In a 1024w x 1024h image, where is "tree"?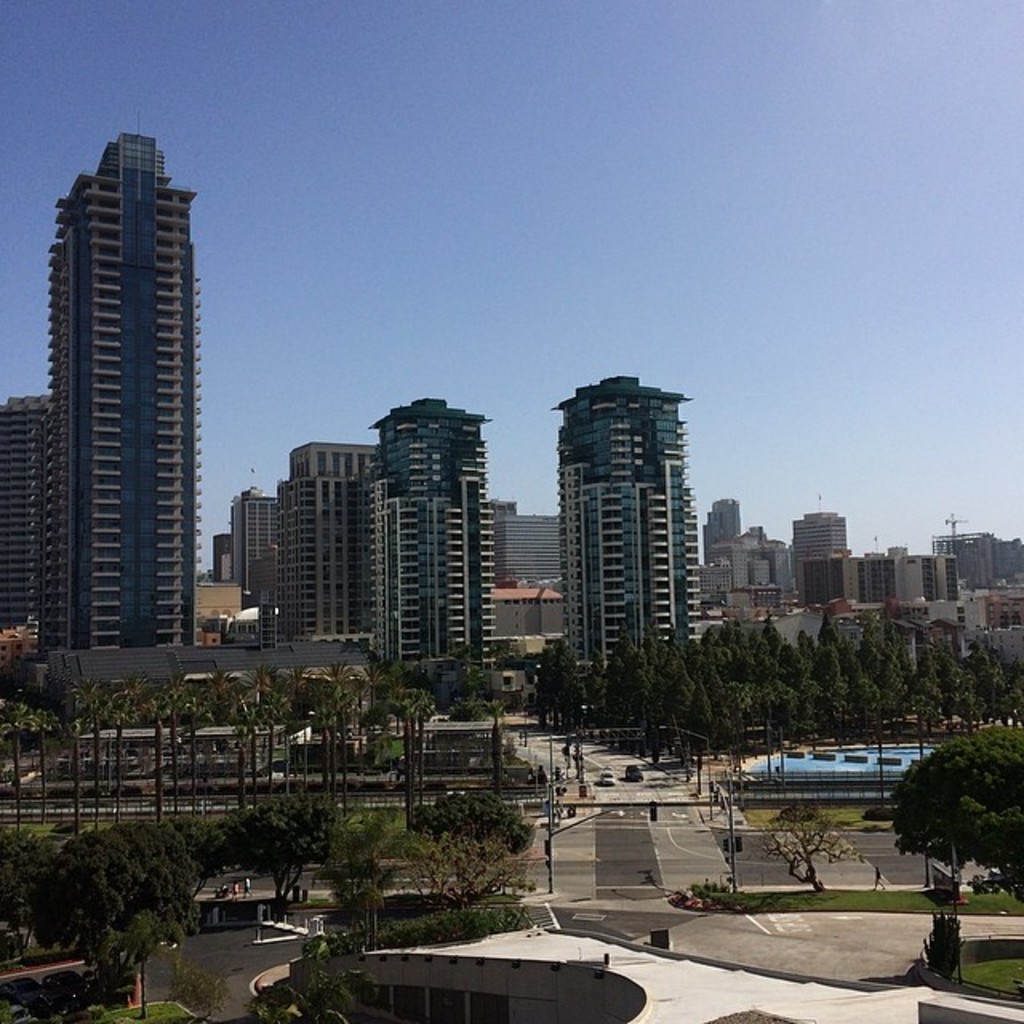
left=158, top=952, right=232, bottom=1022.
